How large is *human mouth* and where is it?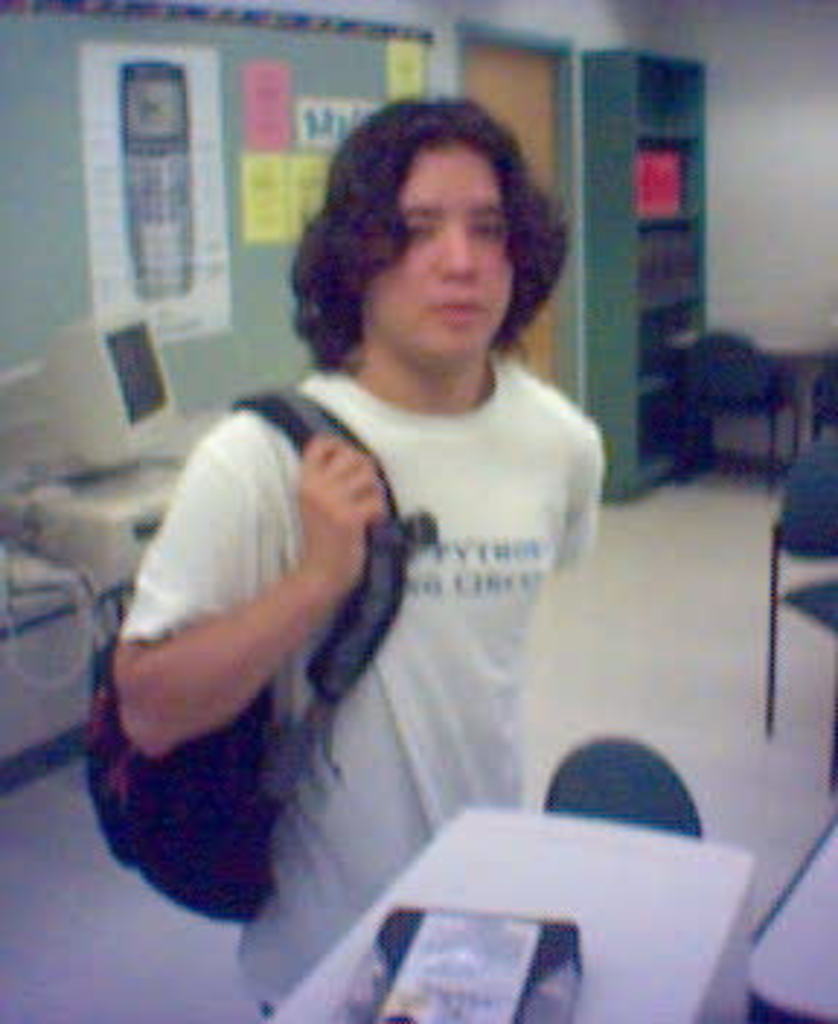
Bounding box: left=434, top=303, right=489, bottom=326.
